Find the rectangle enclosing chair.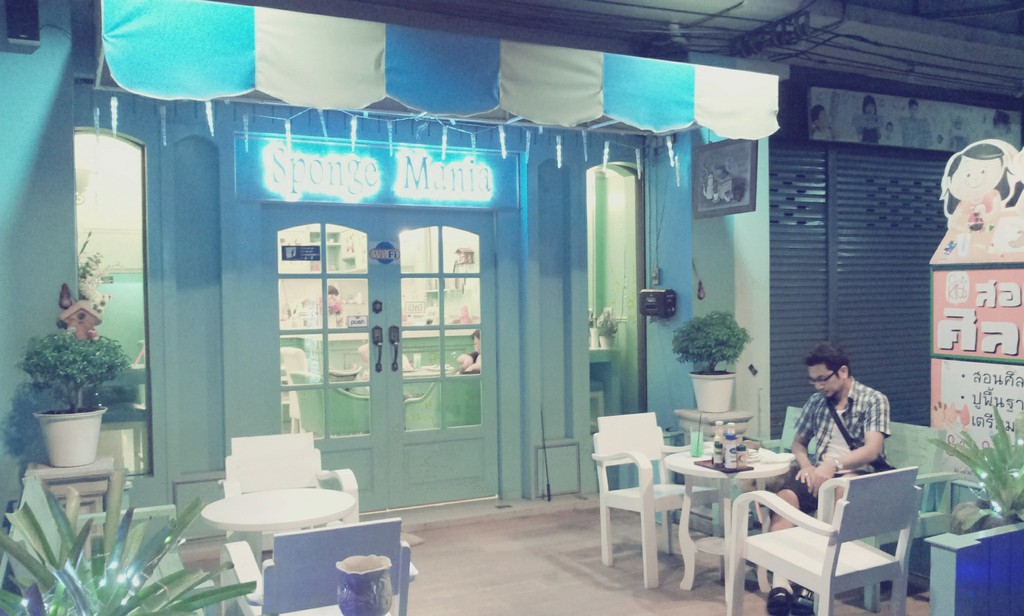
(x1=584, y1=409, x2=716, y2=587).
